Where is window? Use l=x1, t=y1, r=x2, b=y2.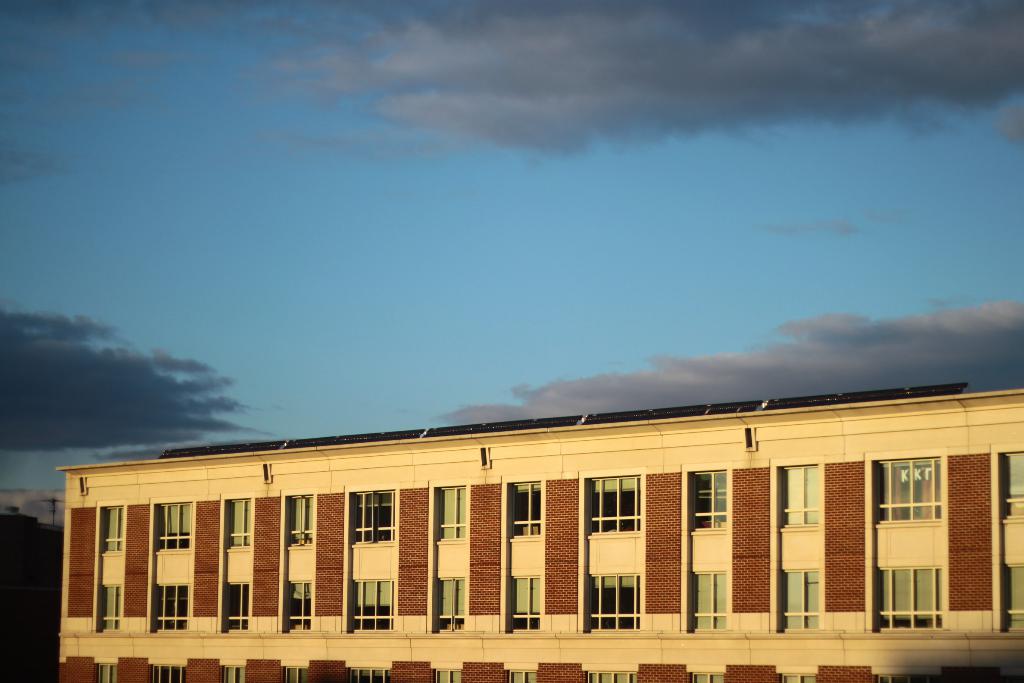
l=687, t=466, r=725, b=536.
